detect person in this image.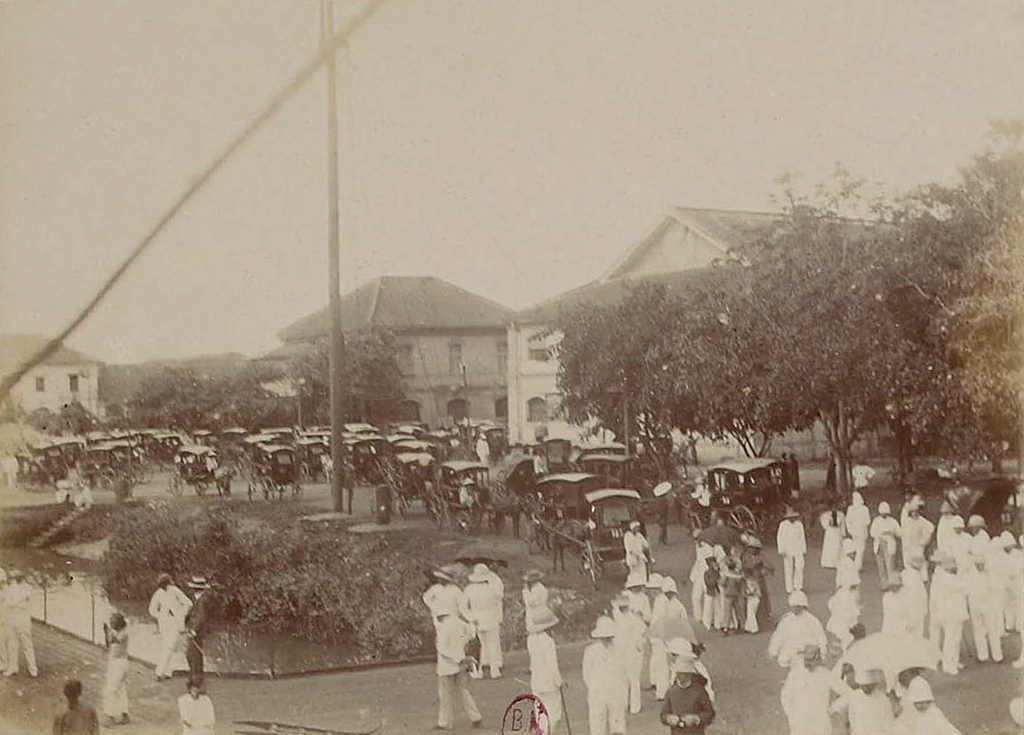
Detection: (186,573,211,688).
